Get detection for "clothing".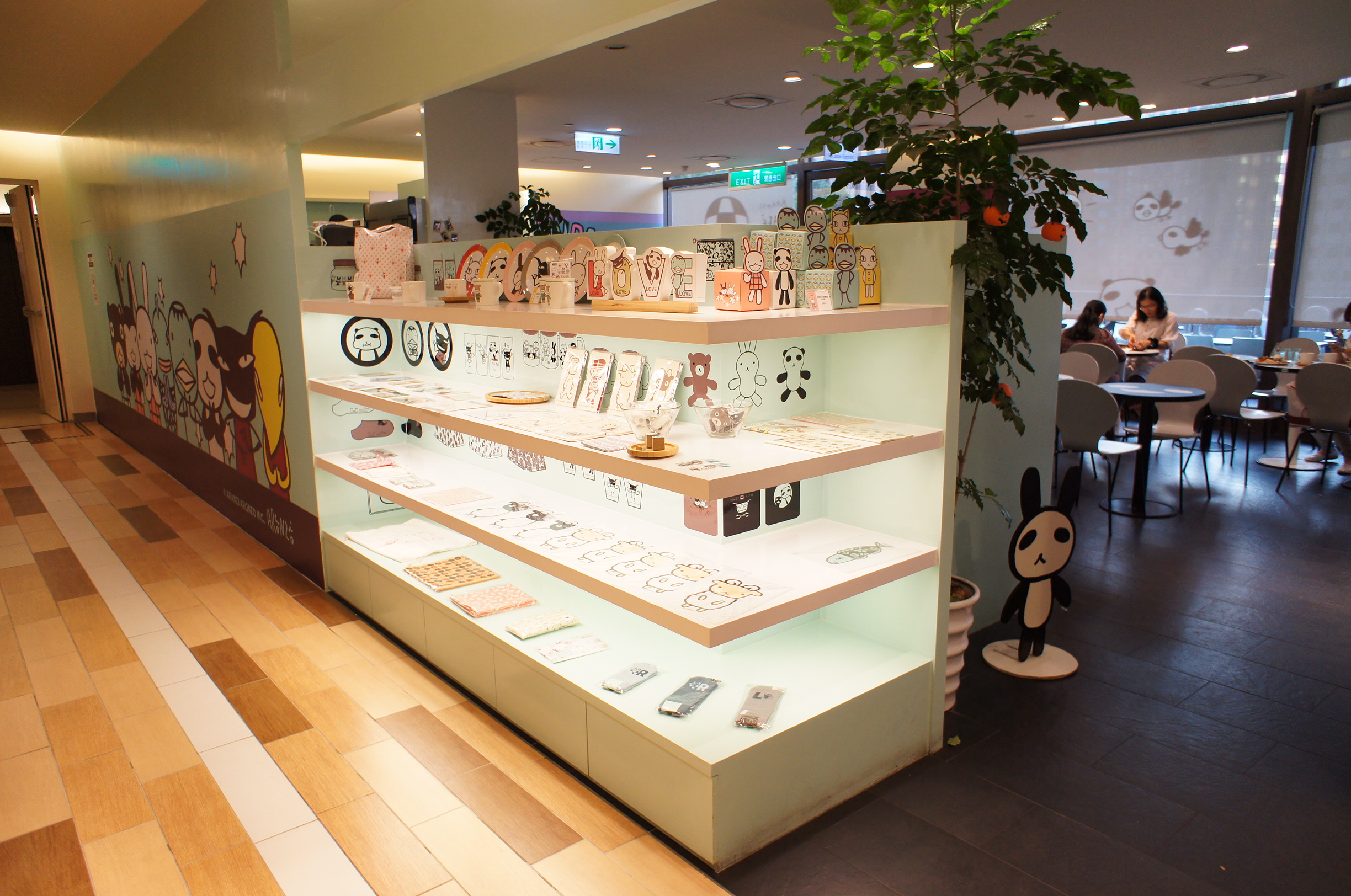
Detection: l=411, t=151, r=423, b=160.
